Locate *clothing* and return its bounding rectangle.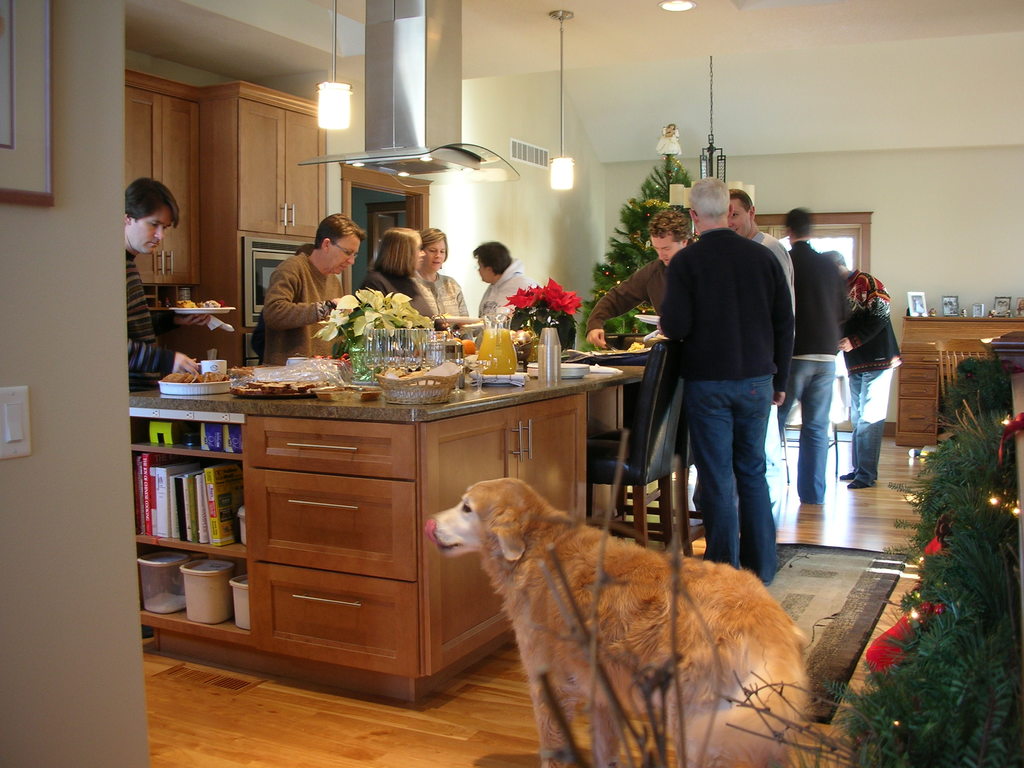
(358, 267, 432, 320).
